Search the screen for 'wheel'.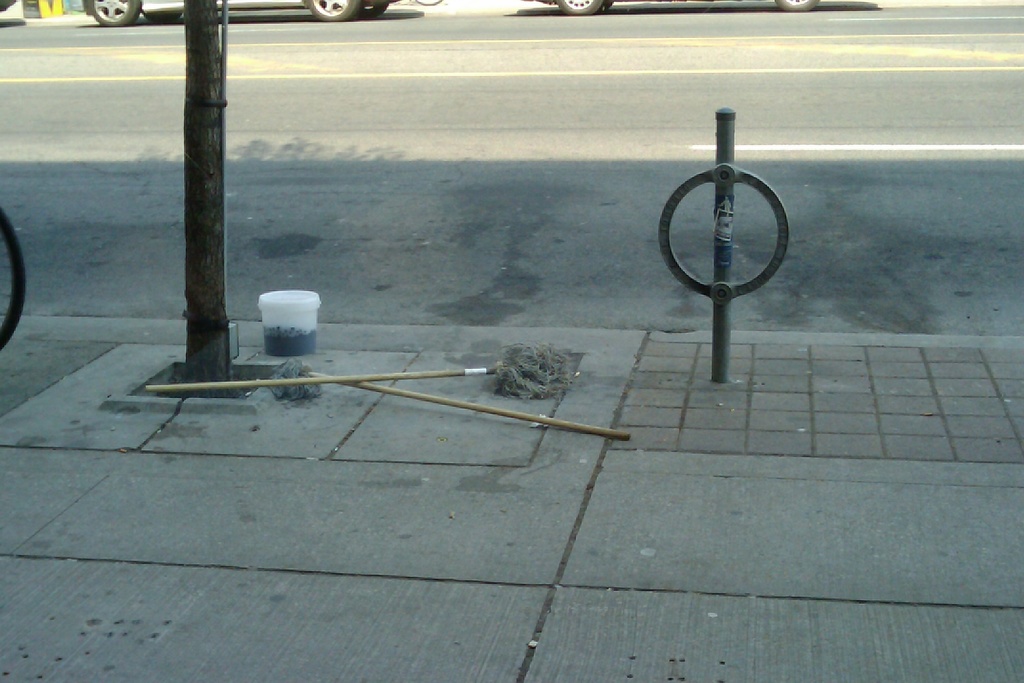
Found at (left=555, top=0, right=605, bottom=17).
